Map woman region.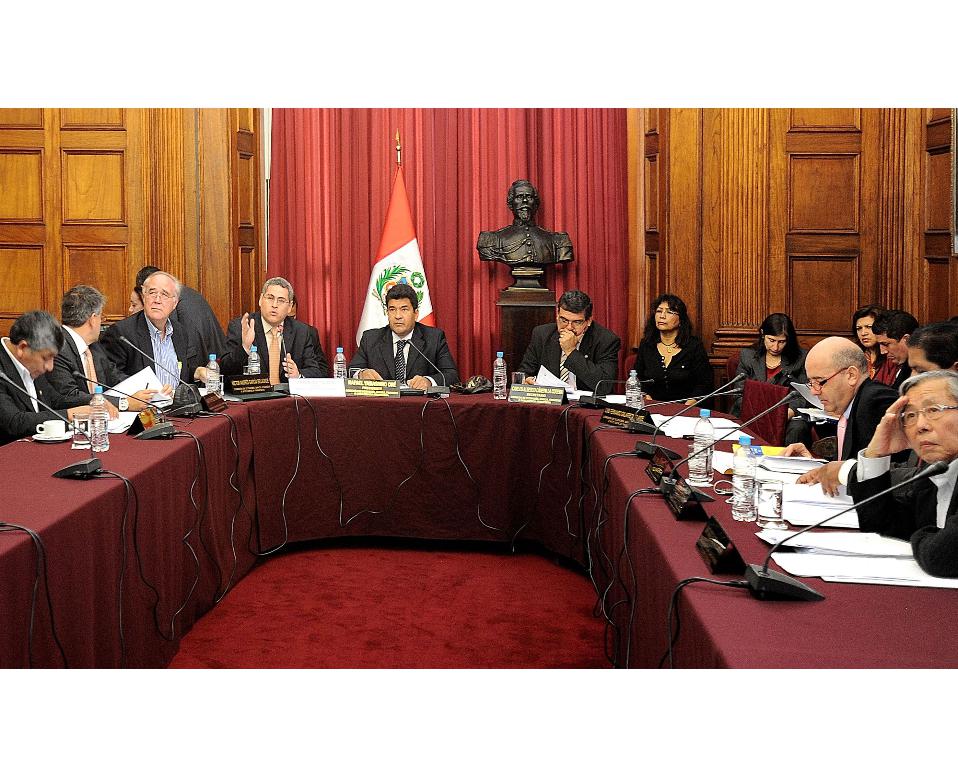
Mapped to {"x1": 127, "y1": 284, "x2": 140, "y2": 315}.
